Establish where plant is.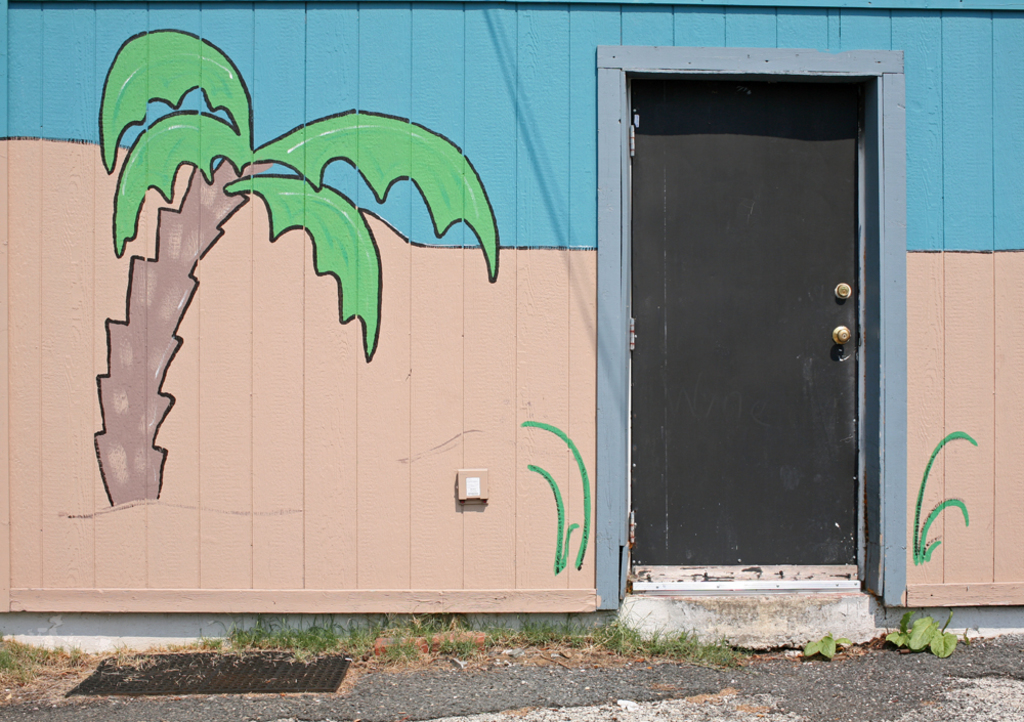
Established at box(805, 633, 846, 657).
